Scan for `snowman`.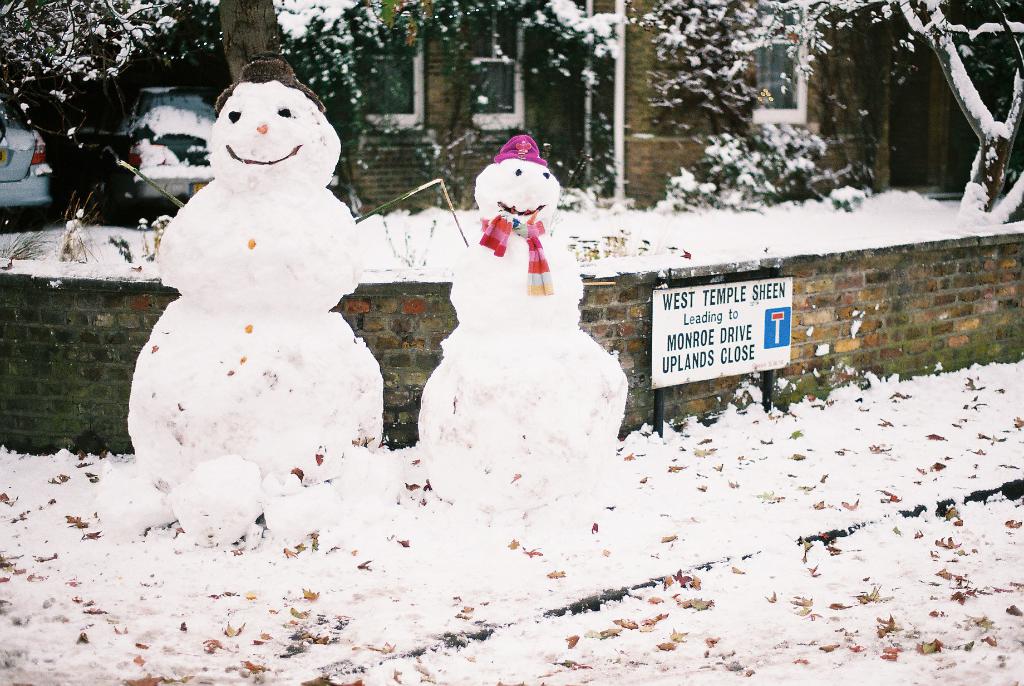
Scan result: l=360, t=135, r=639, b=524.
